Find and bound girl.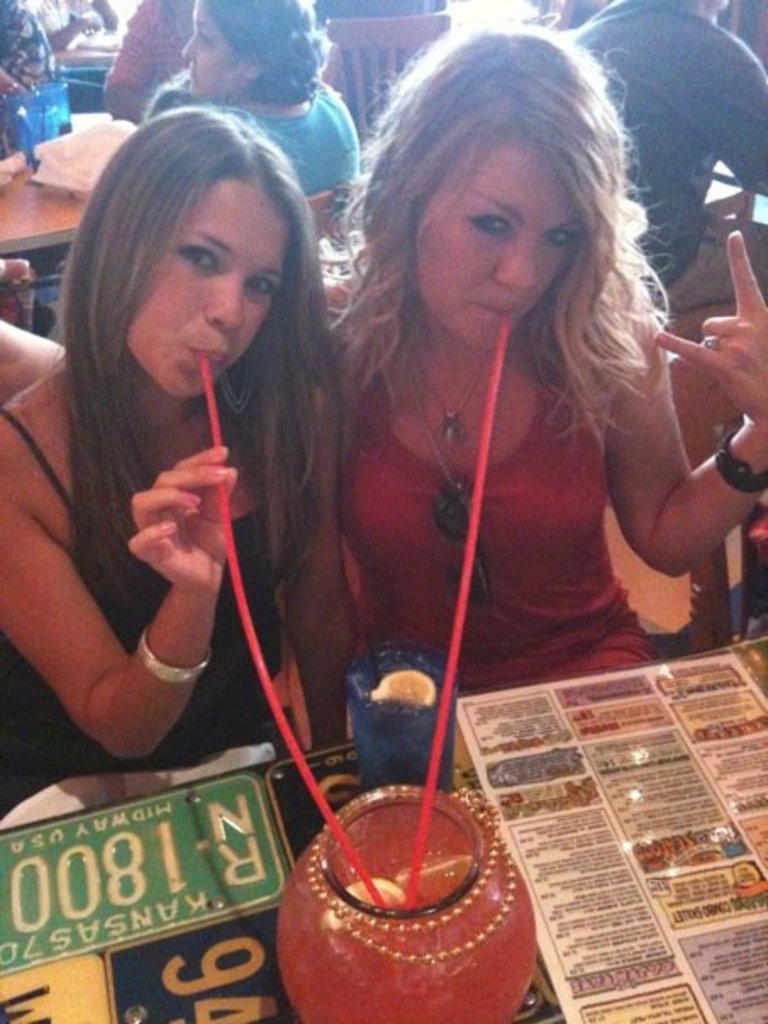
Bound: box=[0, 103, 361, 819].
